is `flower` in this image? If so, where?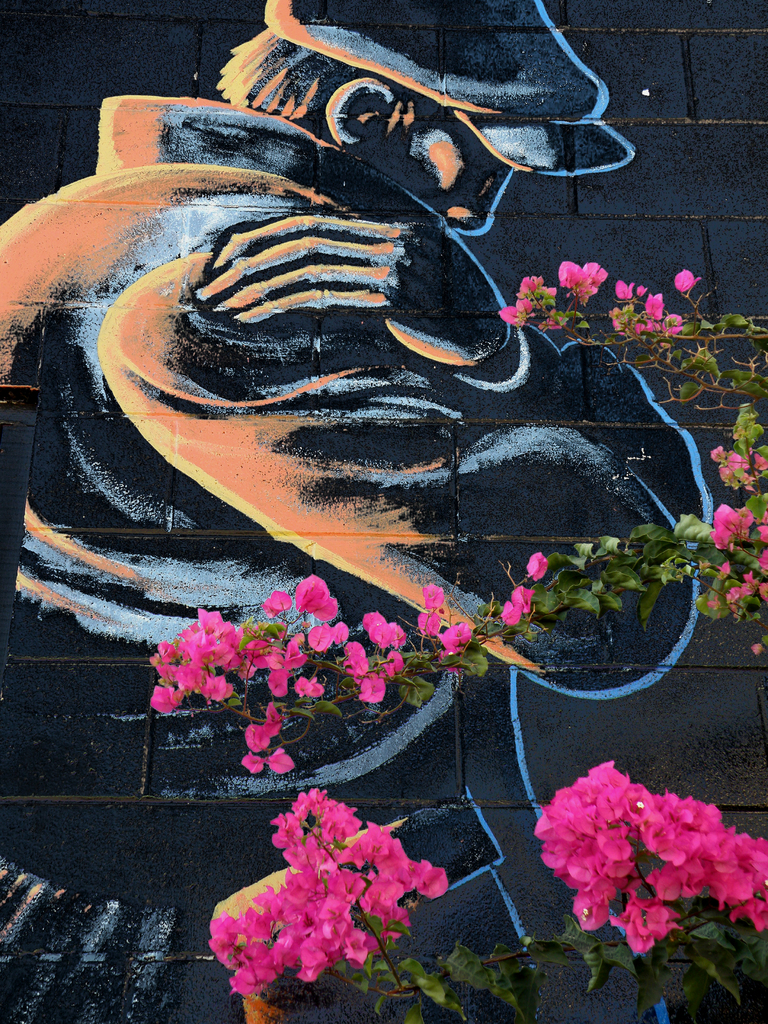
Yes, at region(207, 783, 447, 996).
